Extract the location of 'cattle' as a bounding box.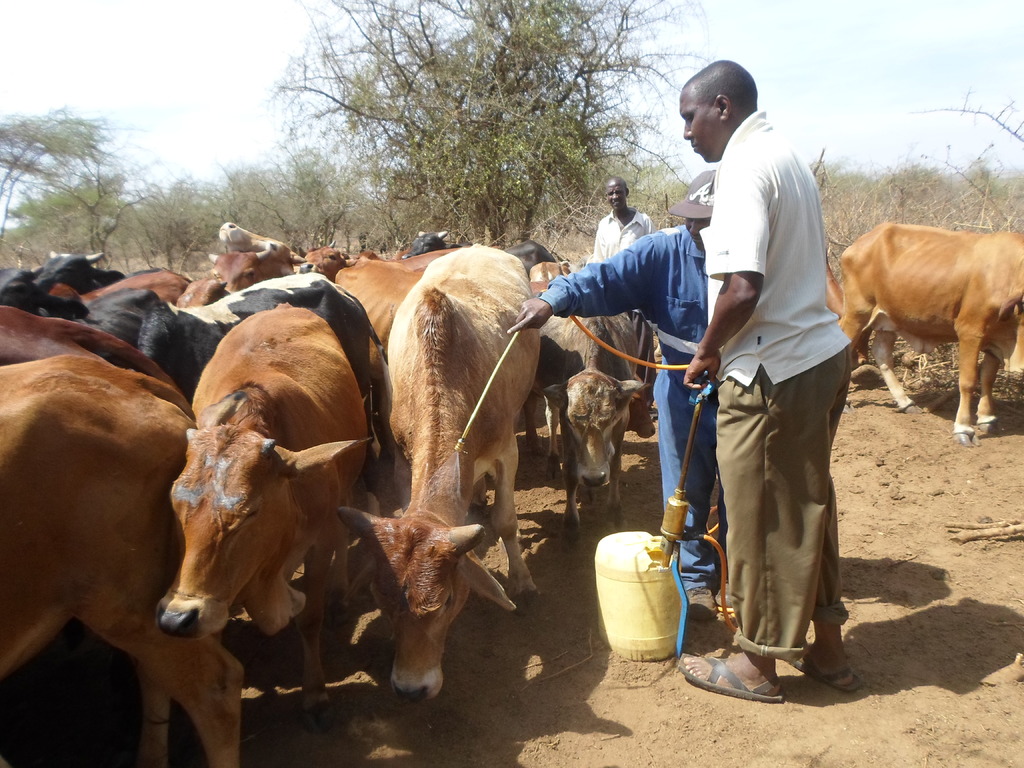
[left=338, top=242, right=542, bottom=702].
